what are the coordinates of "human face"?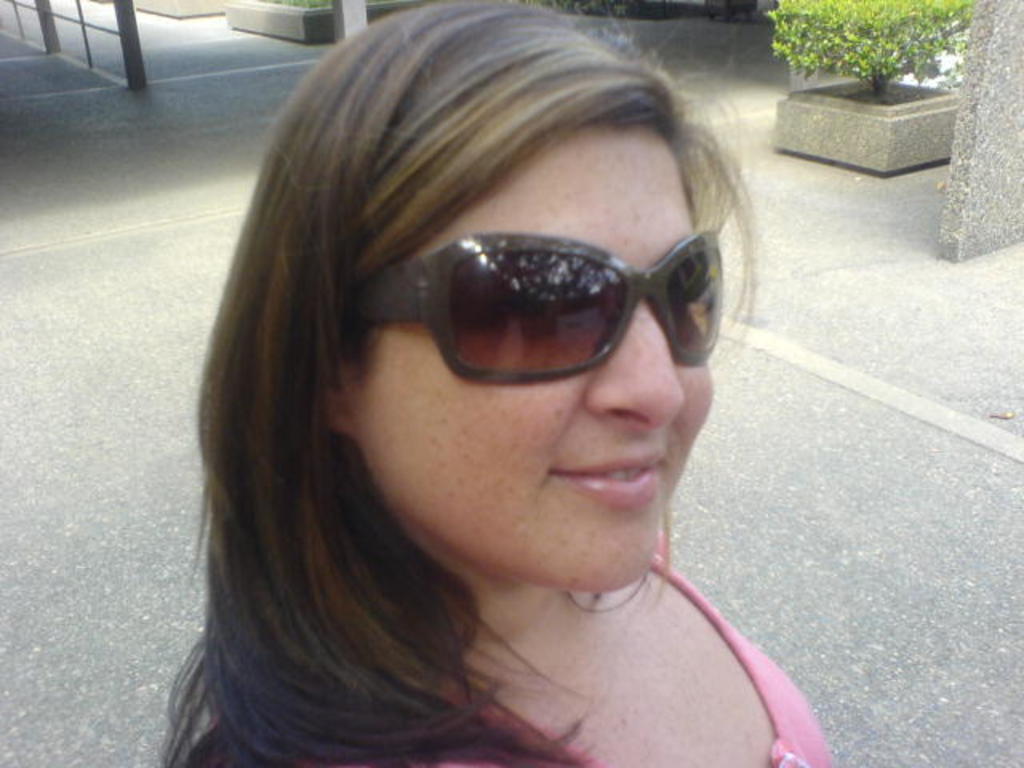
BBox(344, 122, 718, 594).
